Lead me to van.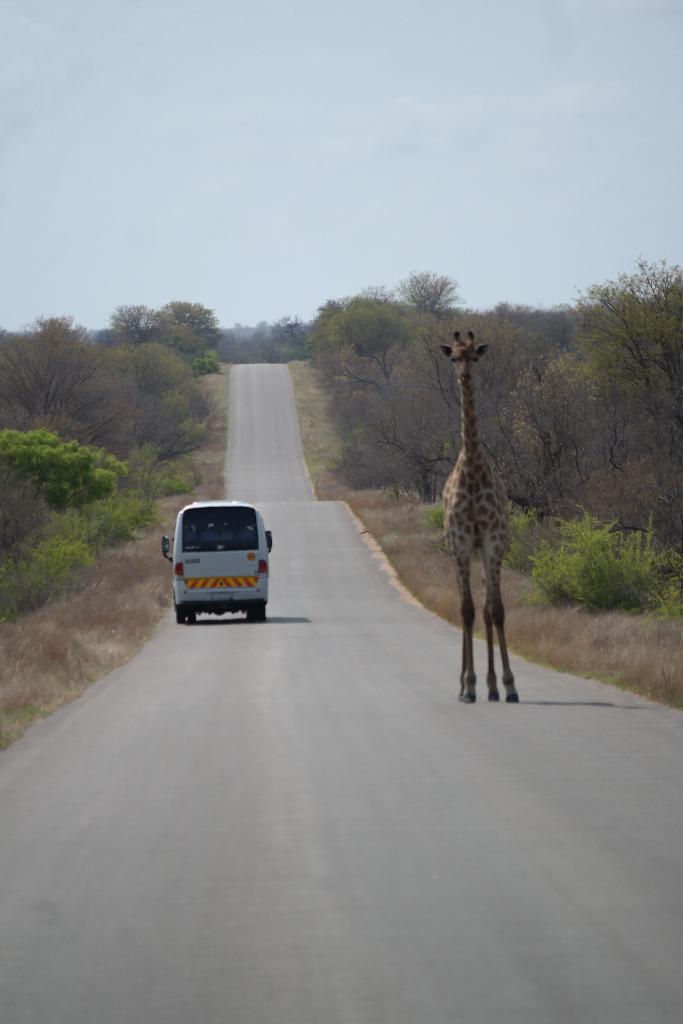
Lead to {"x1": 162, "y1": 495, "x2": 277, "y2": 618}.
